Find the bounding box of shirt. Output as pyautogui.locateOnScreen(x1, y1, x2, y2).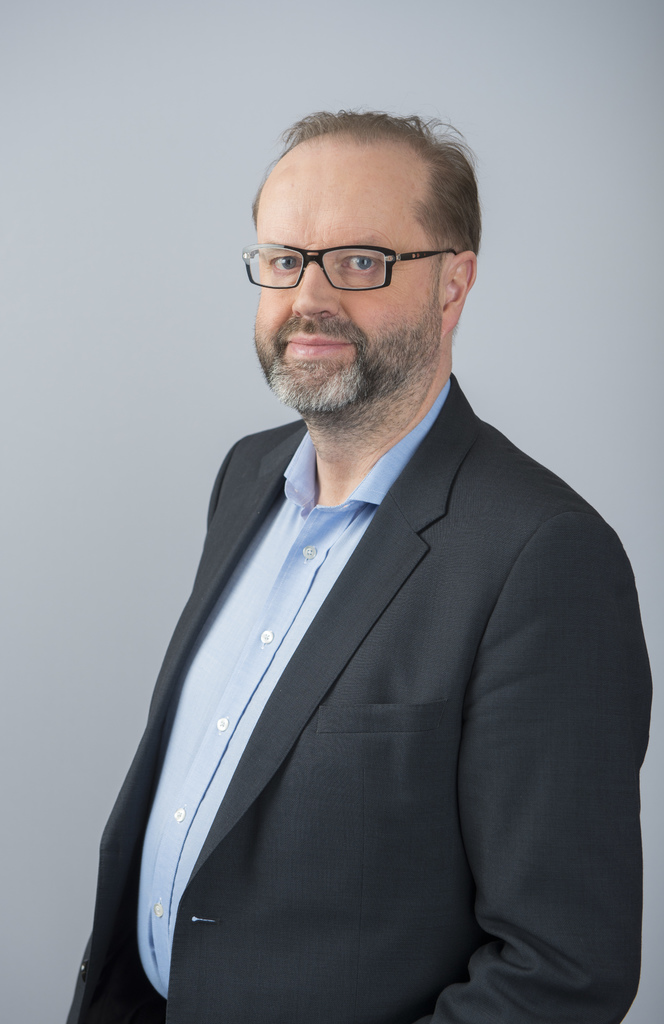
pyautogui.locateOnScreen(135, 384, 450, 995).
